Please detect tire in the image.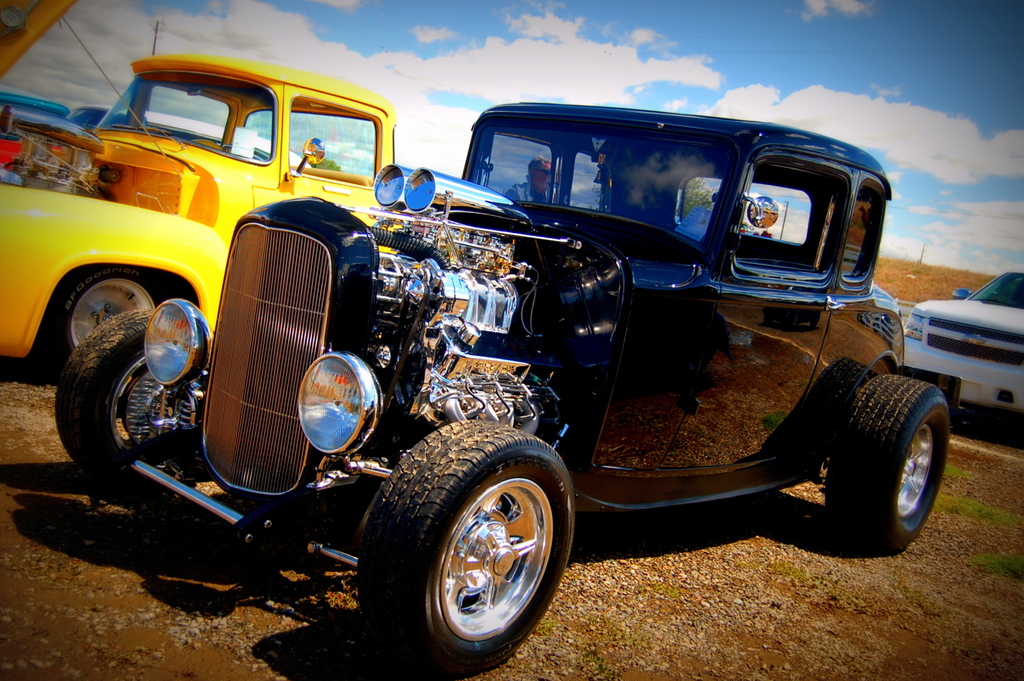
l=353, t=421, r=577, b=675.
